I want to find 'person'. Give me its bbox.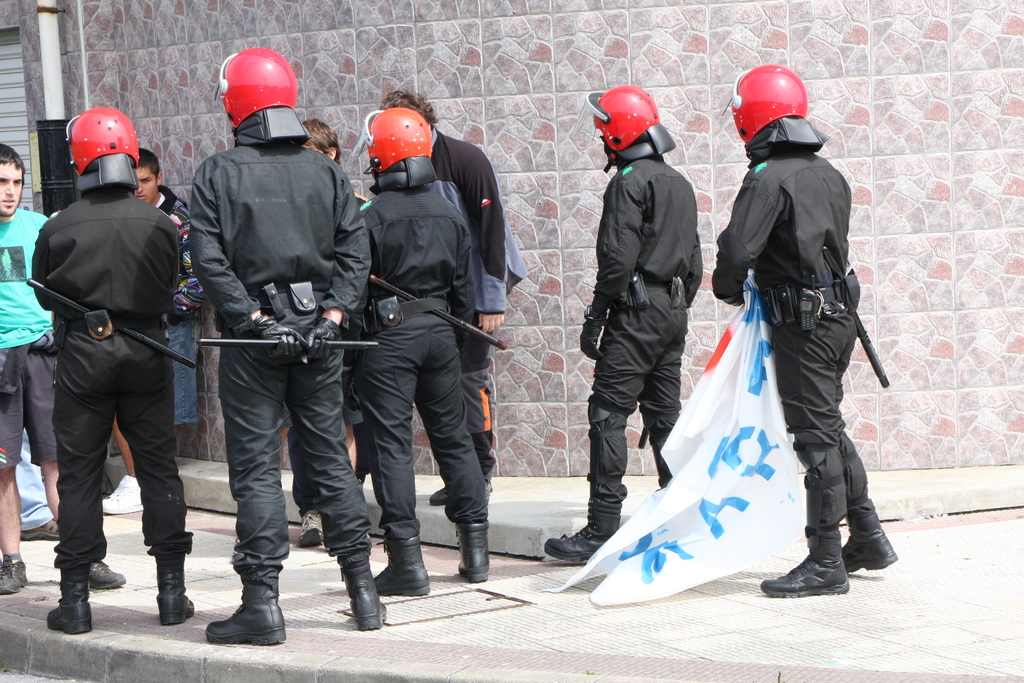
x1=543, y1=81, x2=701, y2=562.
